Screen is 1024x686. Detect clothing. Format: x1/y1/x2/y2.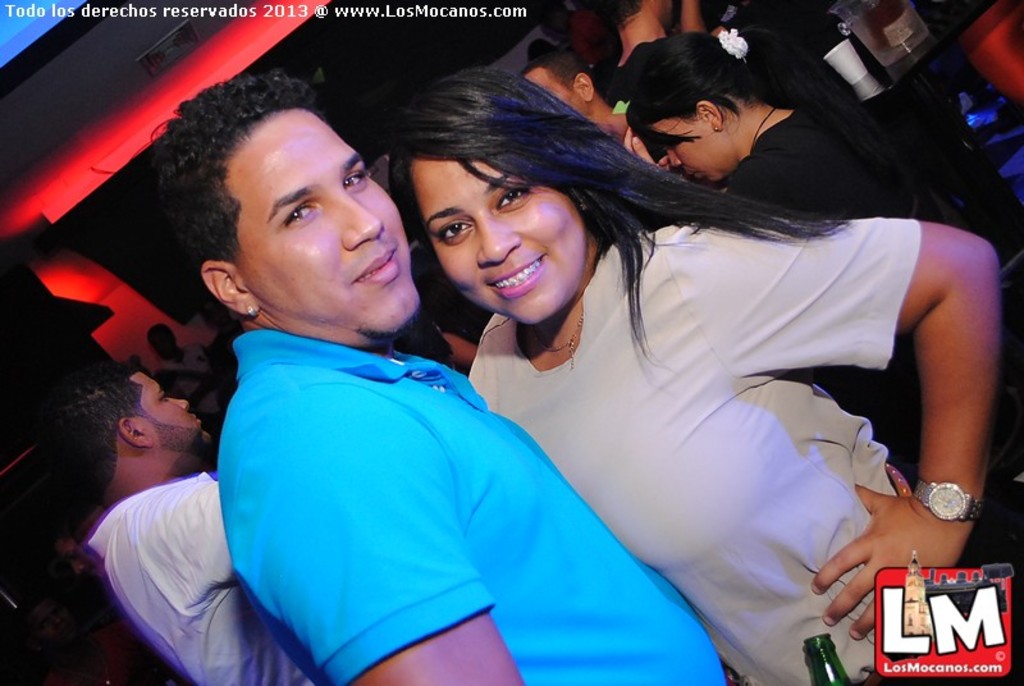
83/470/326/685.
